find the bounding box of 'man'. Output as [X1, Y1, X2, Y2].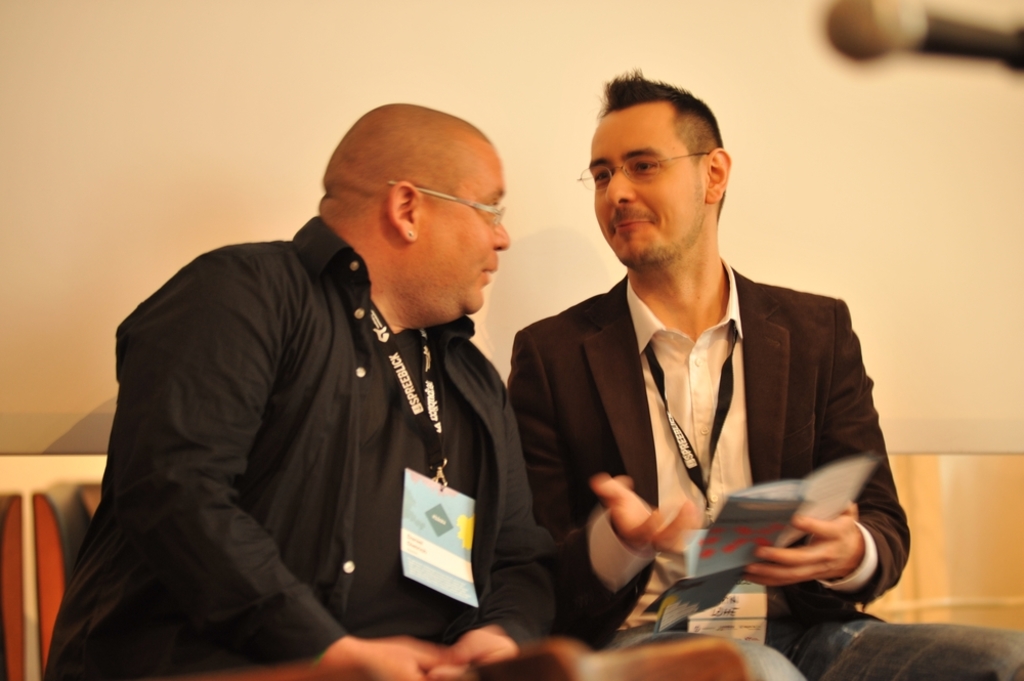
[34, 91, 583, 680].
